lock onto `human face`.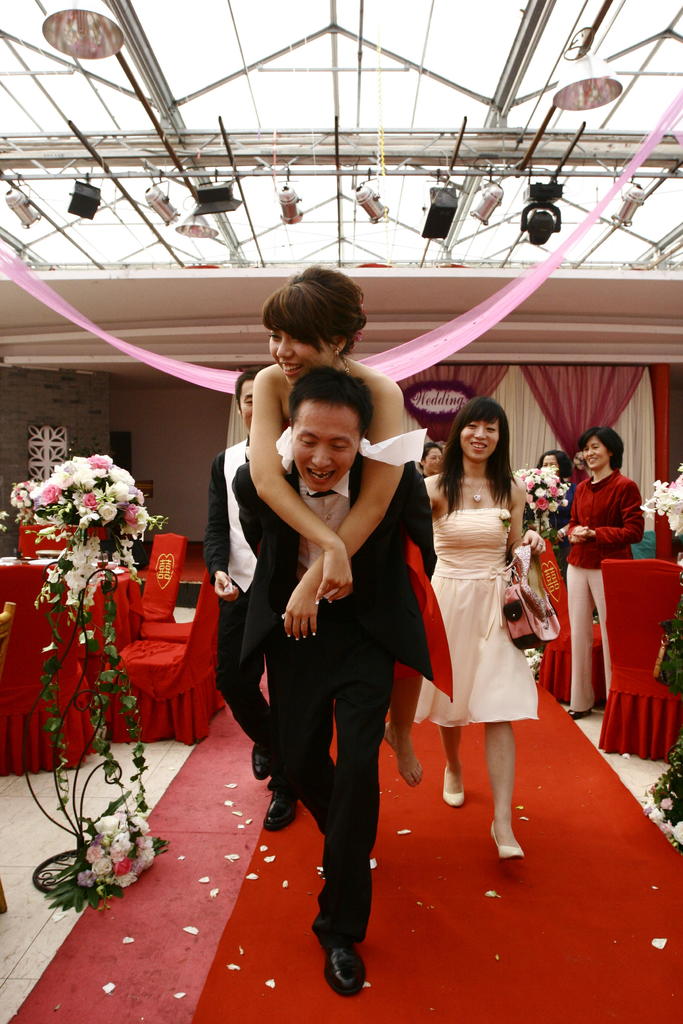
Locked: [240,380,256,432].
